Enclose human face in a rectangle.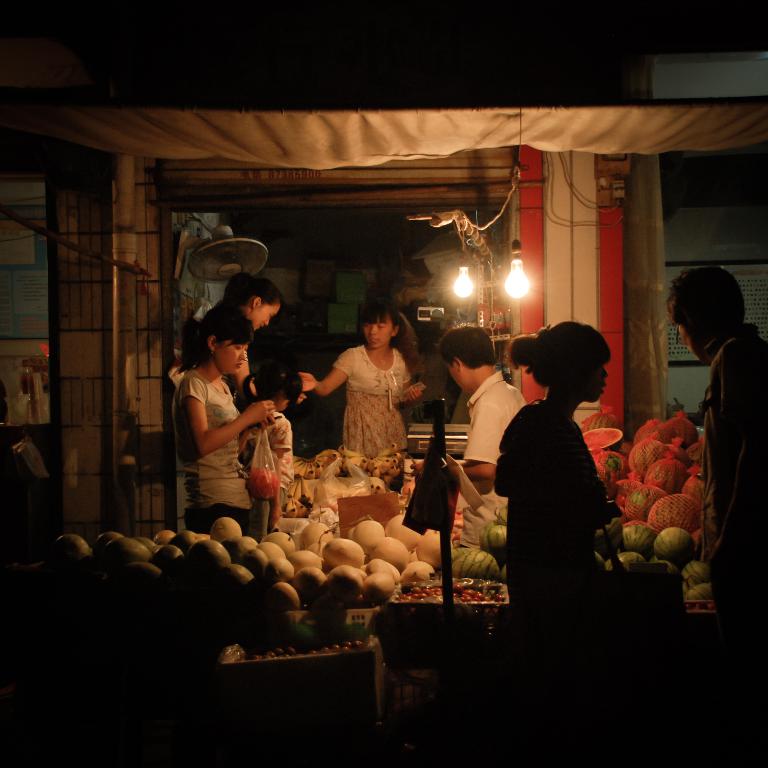
bbox=[271, 396, 289, 412].
